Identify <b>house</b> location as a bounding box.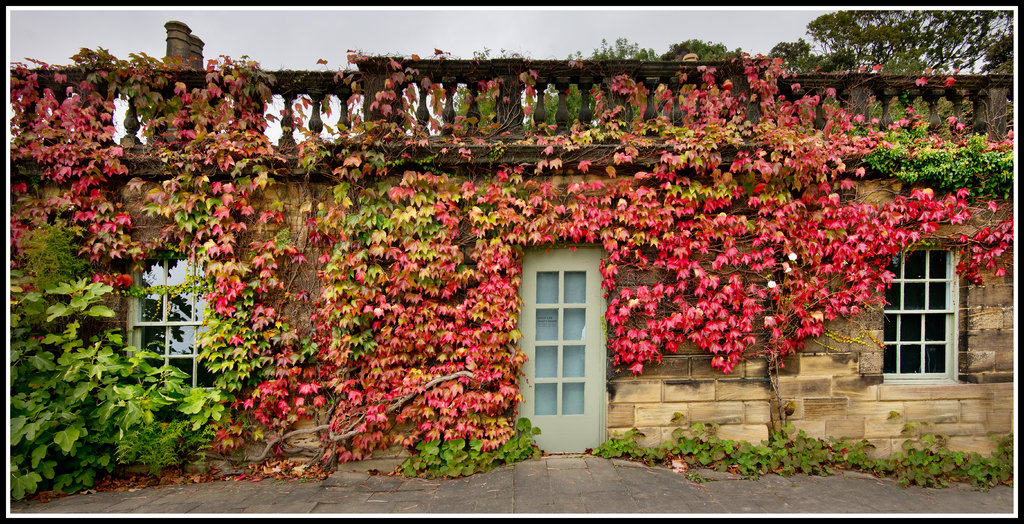
[left=8, top=20, right=1014, bottom=454].
